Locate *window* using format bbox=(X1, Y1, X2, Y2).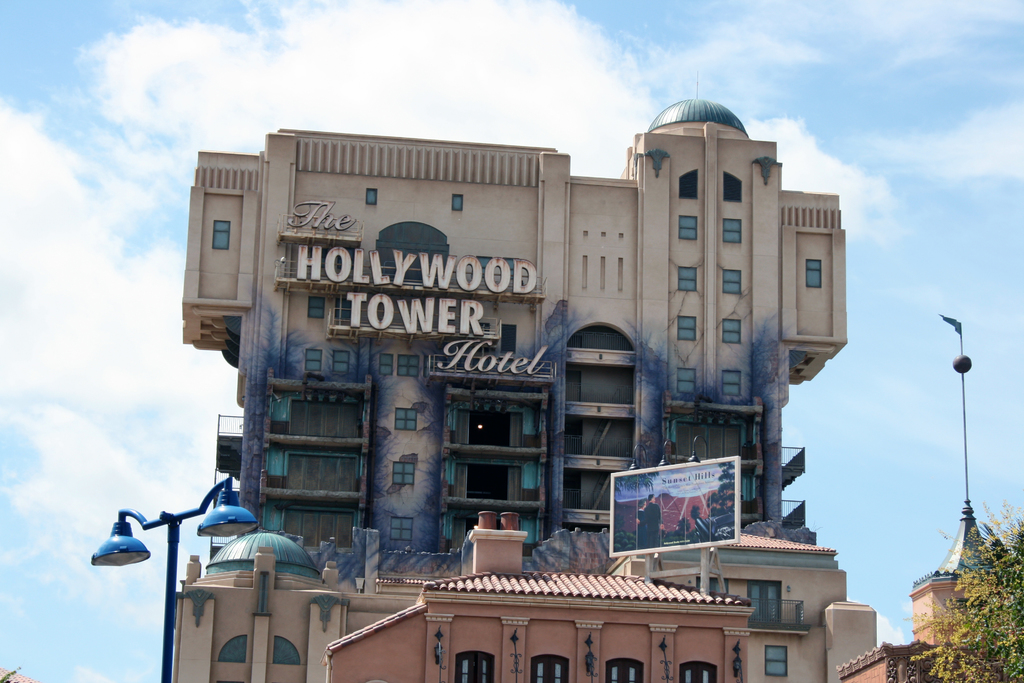
bbox=(401, 354, 423, 366).
